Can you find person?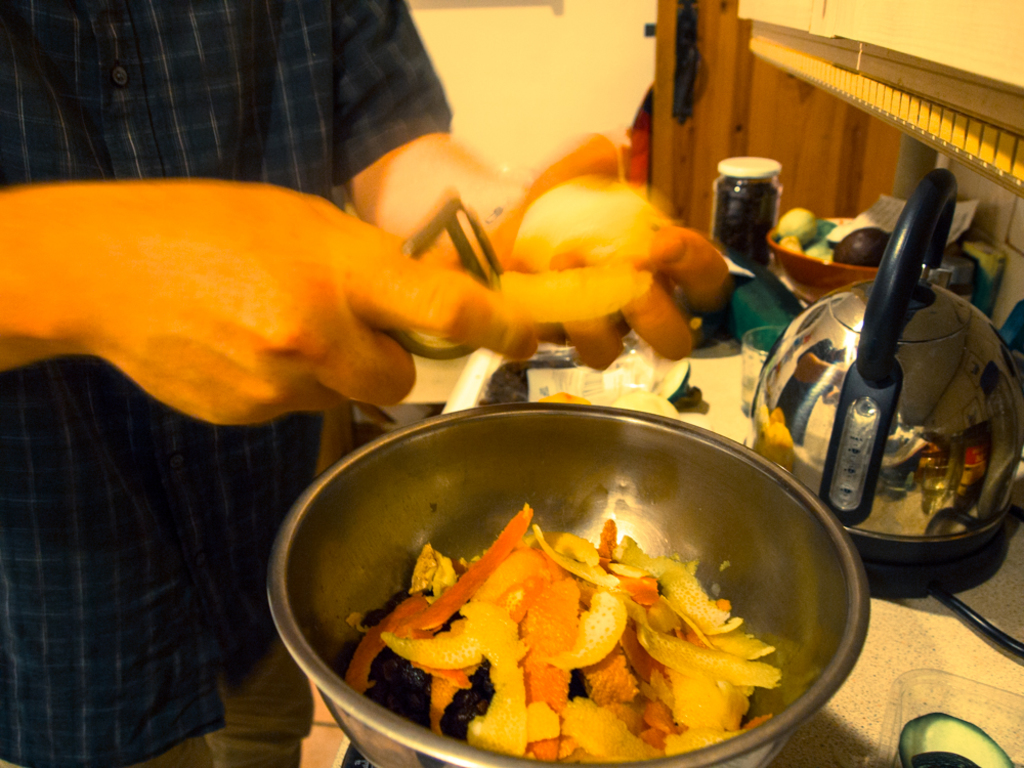
Yes, bounding box: bbox=[0, 0, 727, 767].
